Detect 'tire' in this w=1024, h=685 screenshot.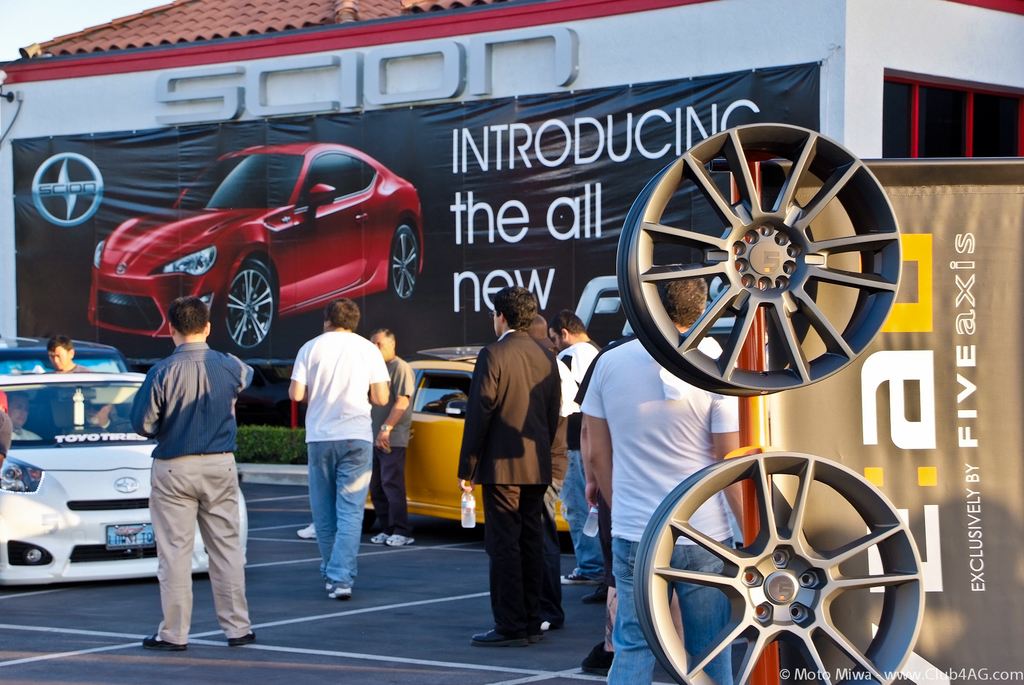
Detection: box=[385, 222, 424, 302].
